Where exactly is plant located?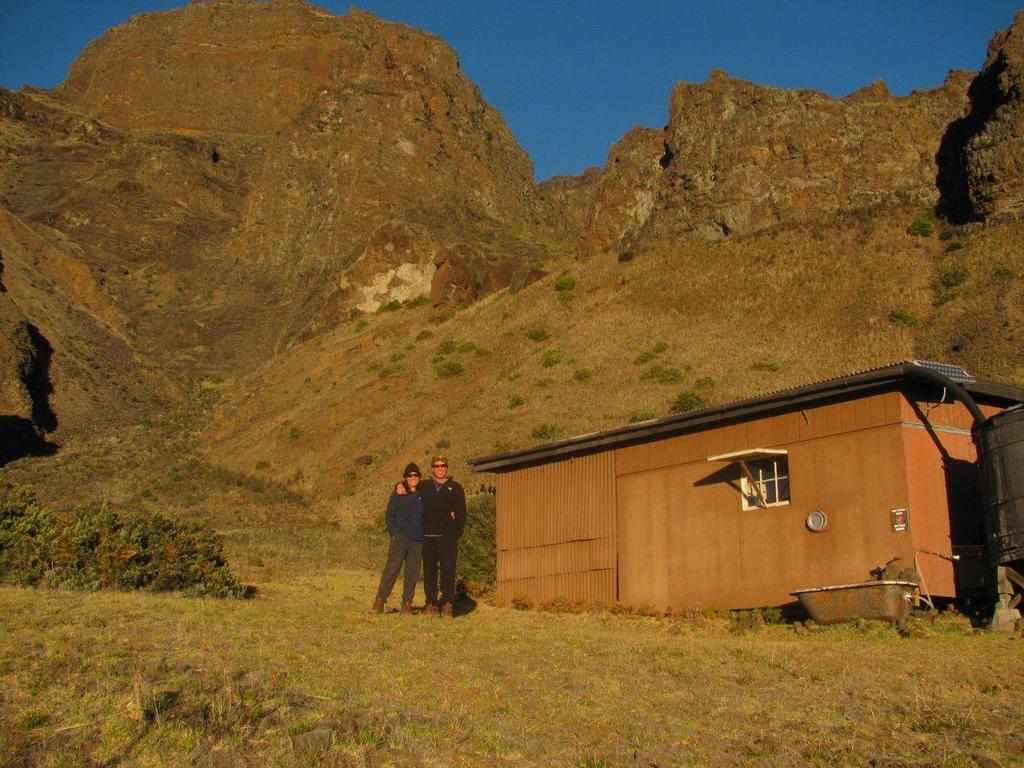
Its bounding box is <bbox>438, 426, 454, 453</bbox>.
